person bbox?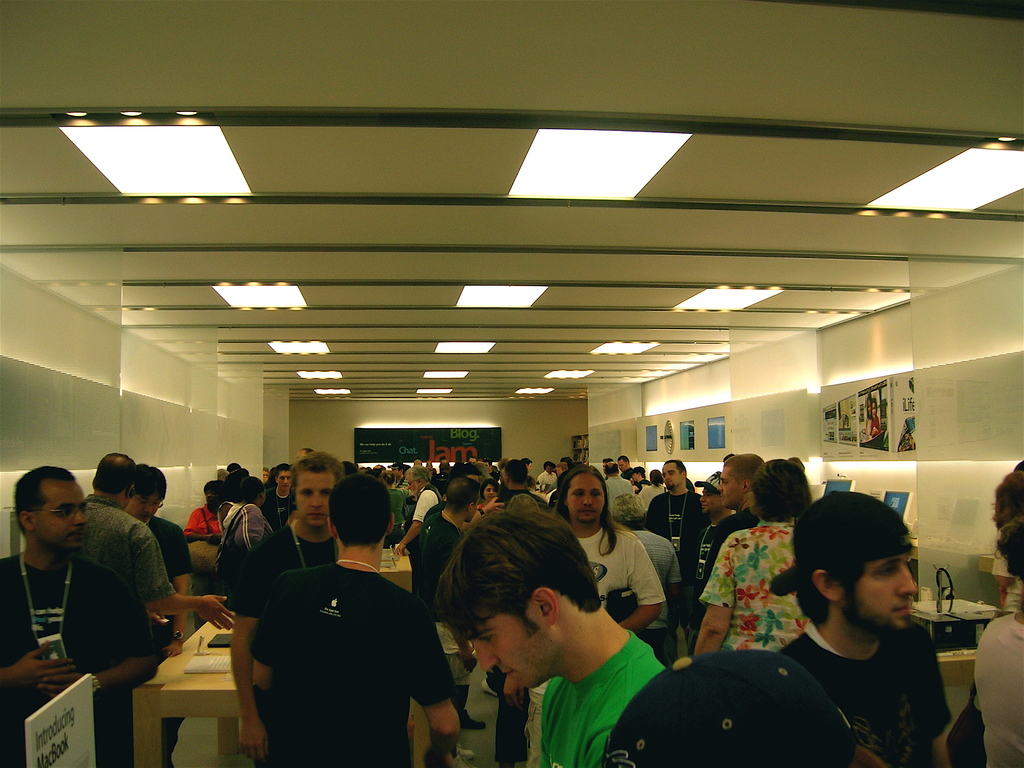
{"x1": 612, "y1": 495, "x2": 684, "y2": 662}
